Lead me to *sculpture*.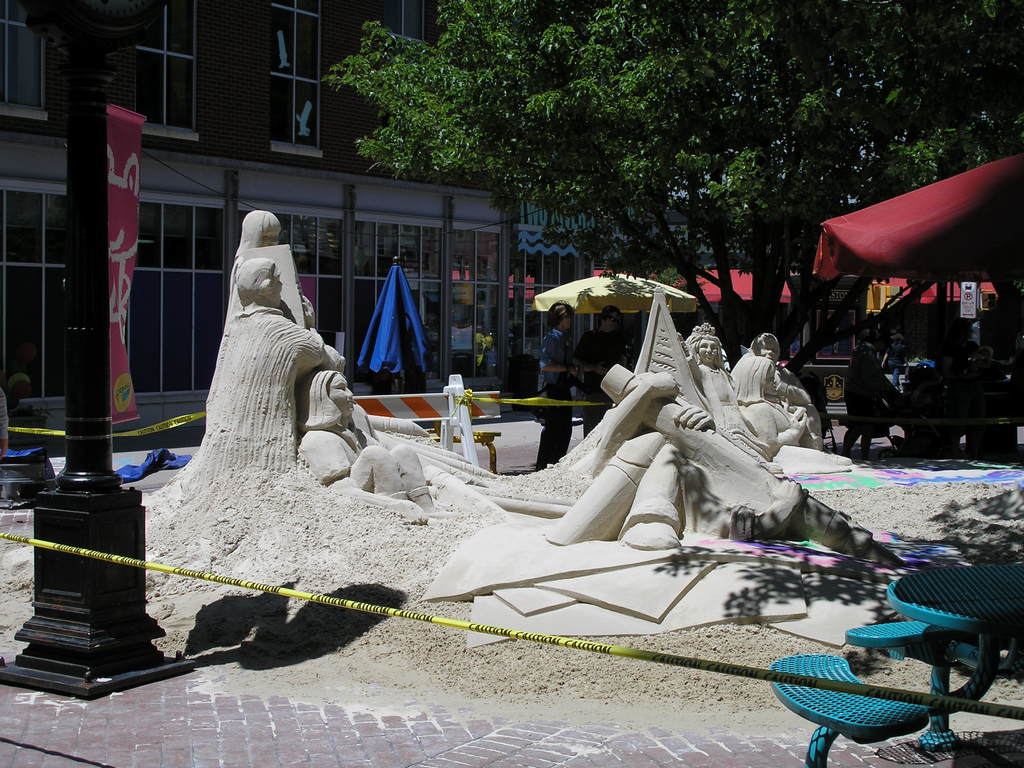
Lead to pyautogui.locateOnScreen(180, 253, 346, 503).
